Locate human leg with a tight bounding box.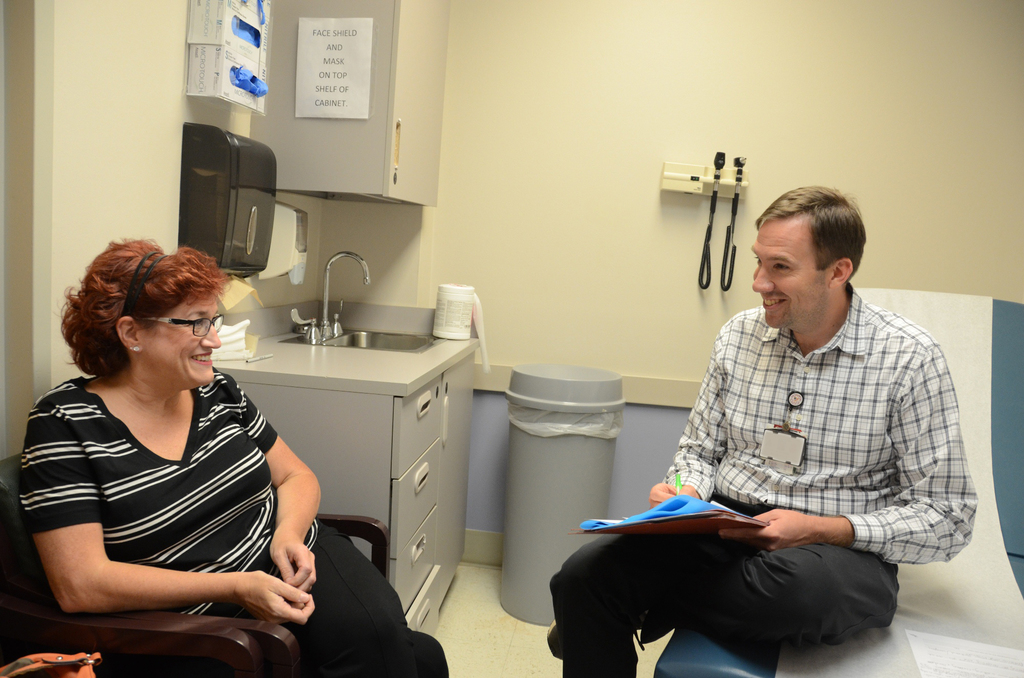
l=545, t=542, r=902, b=661.
